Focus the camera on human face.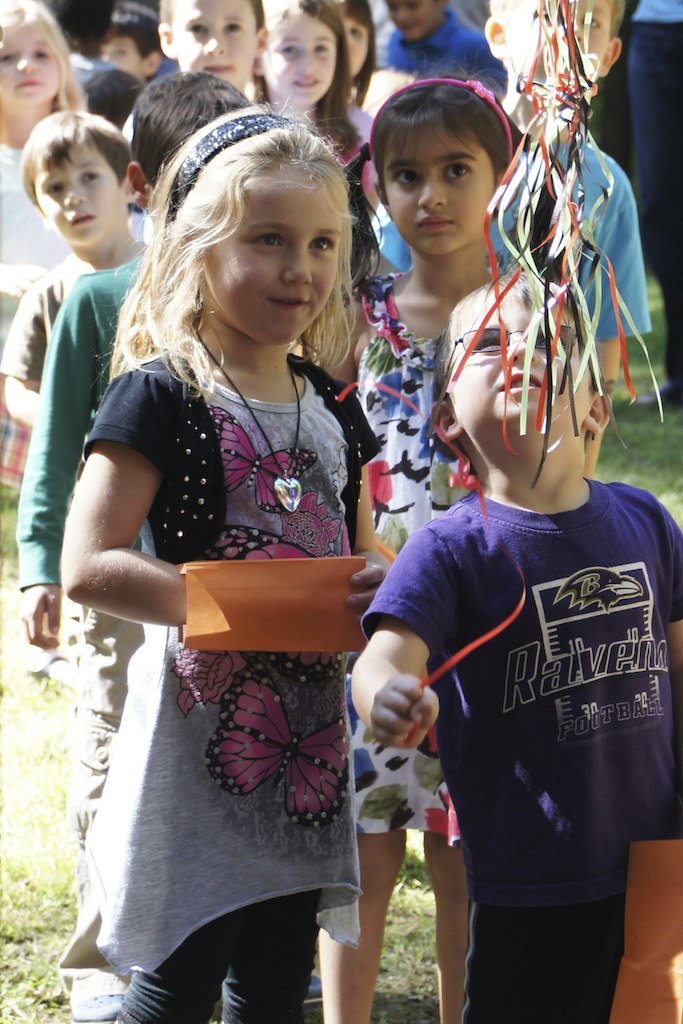
Focus region: <box>102,40,143,79</box>.
